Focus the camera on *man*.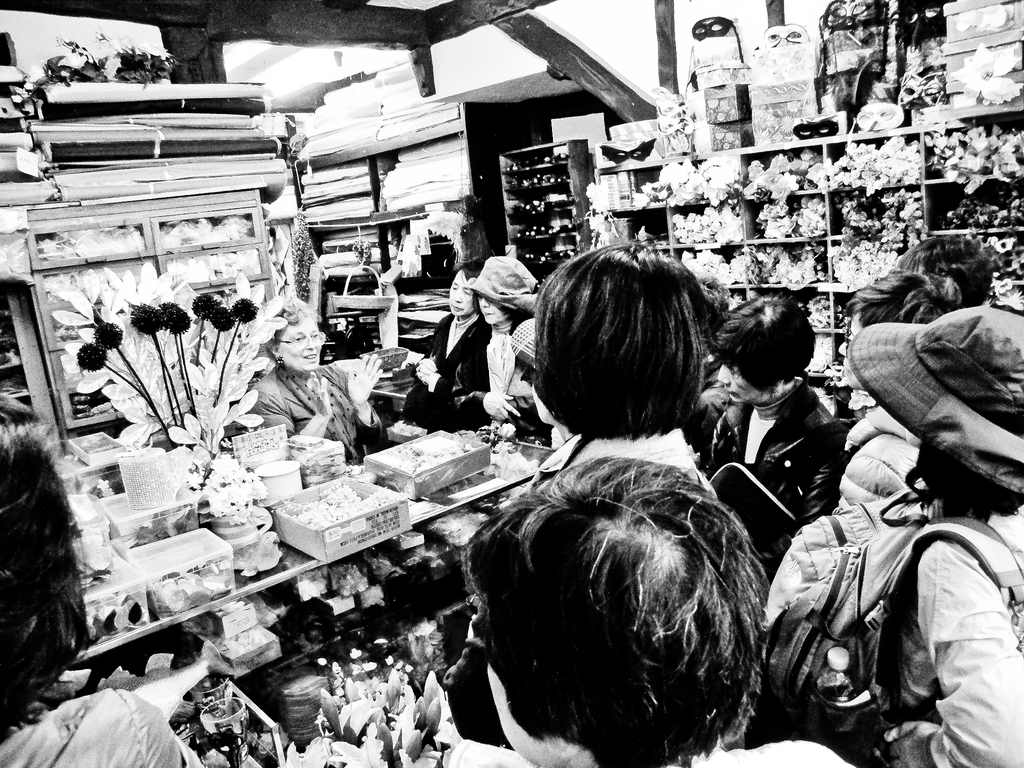
Focus region: bbox=[401, 253, 495, 426].
